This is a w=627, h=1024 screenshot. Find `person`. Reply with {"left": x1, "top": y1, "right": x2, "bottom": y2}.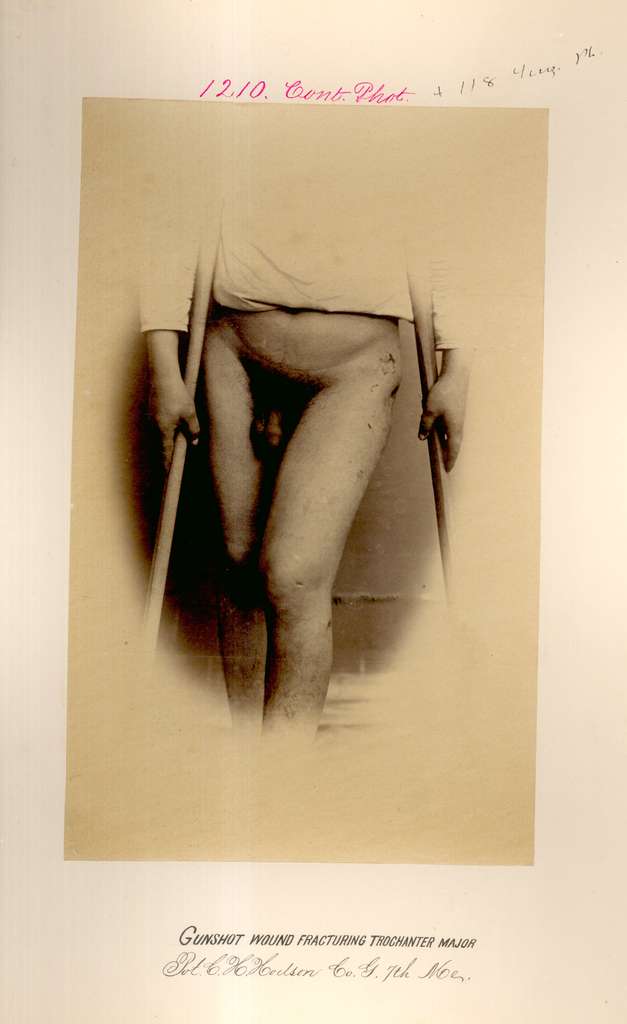
{"left": 151, "top": 179, "right": 445, "bottom": 764}.
